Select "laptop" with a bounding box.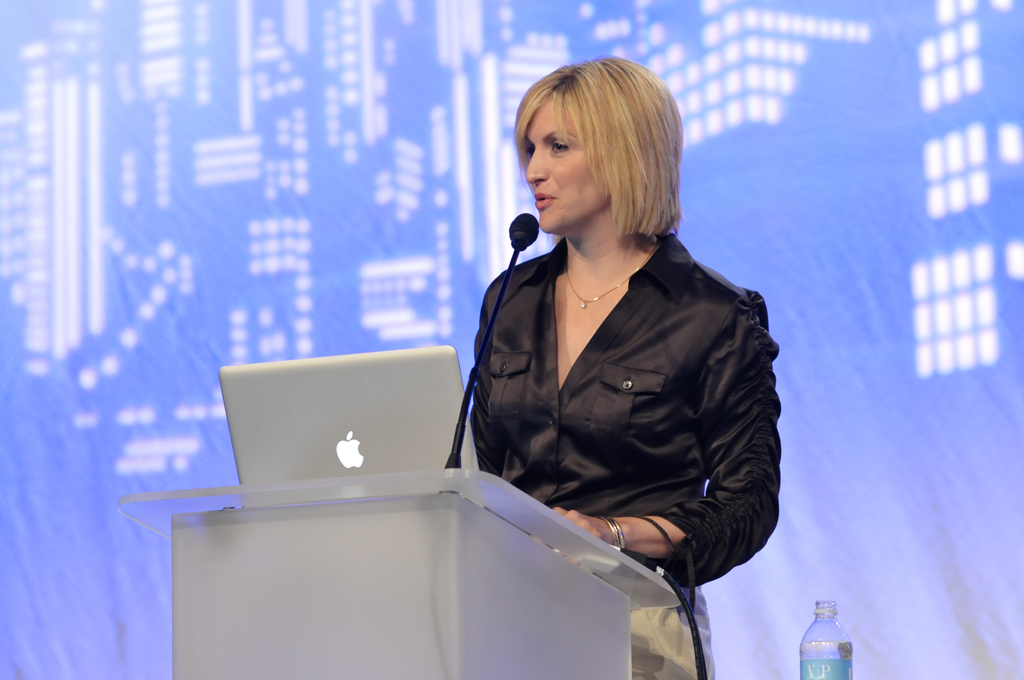
[214, 345, 481, 485].
